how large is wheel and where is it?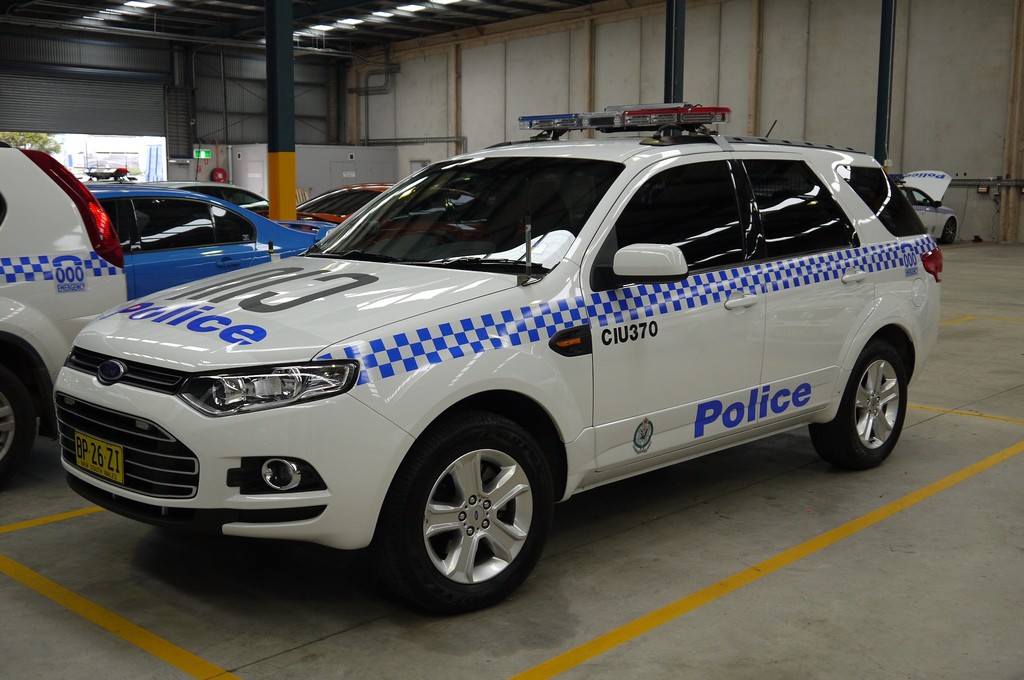
Bounding box: pyautogui.locateOnScreen(0, 350, 39, 482).
